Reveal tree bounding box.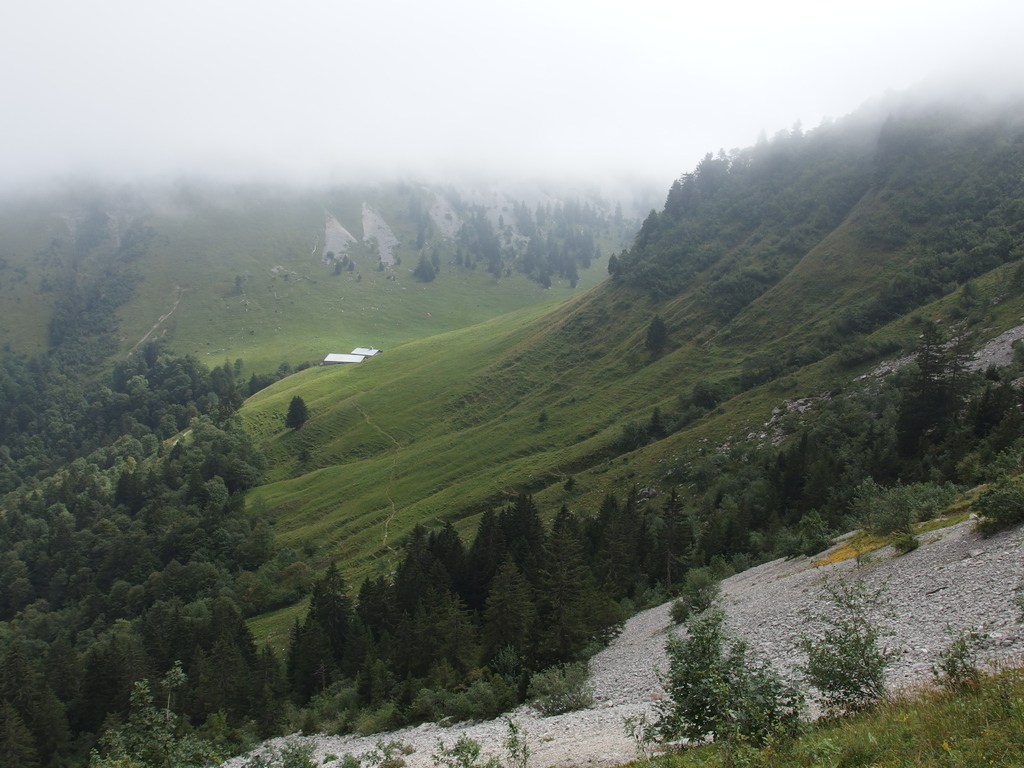
Revealed: 624 594 803 742.
